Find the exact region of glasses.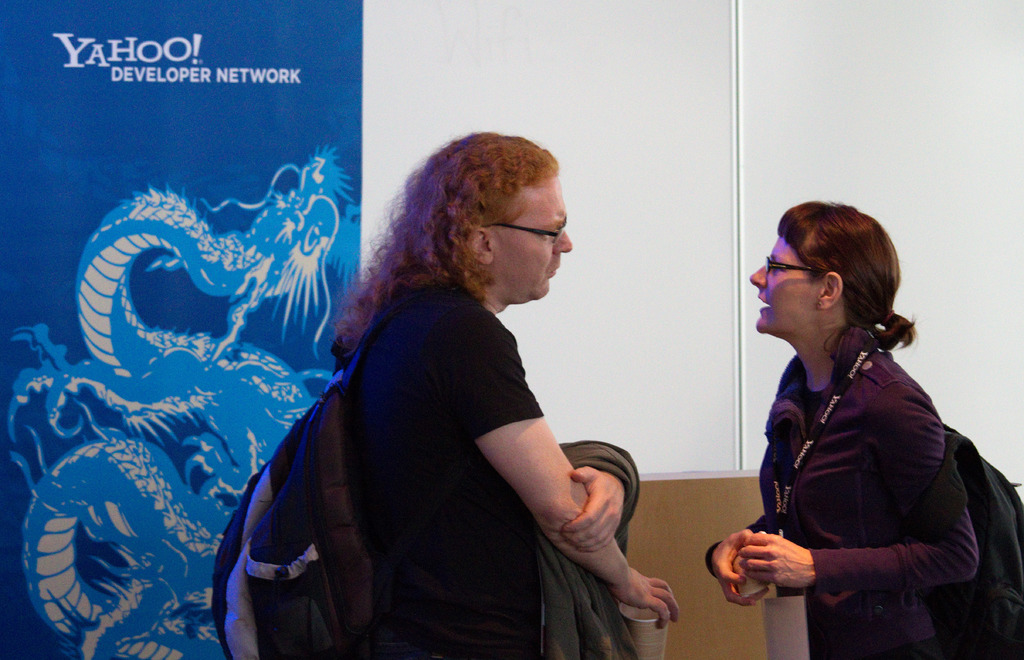
Exact region: (762,251,816,278).
